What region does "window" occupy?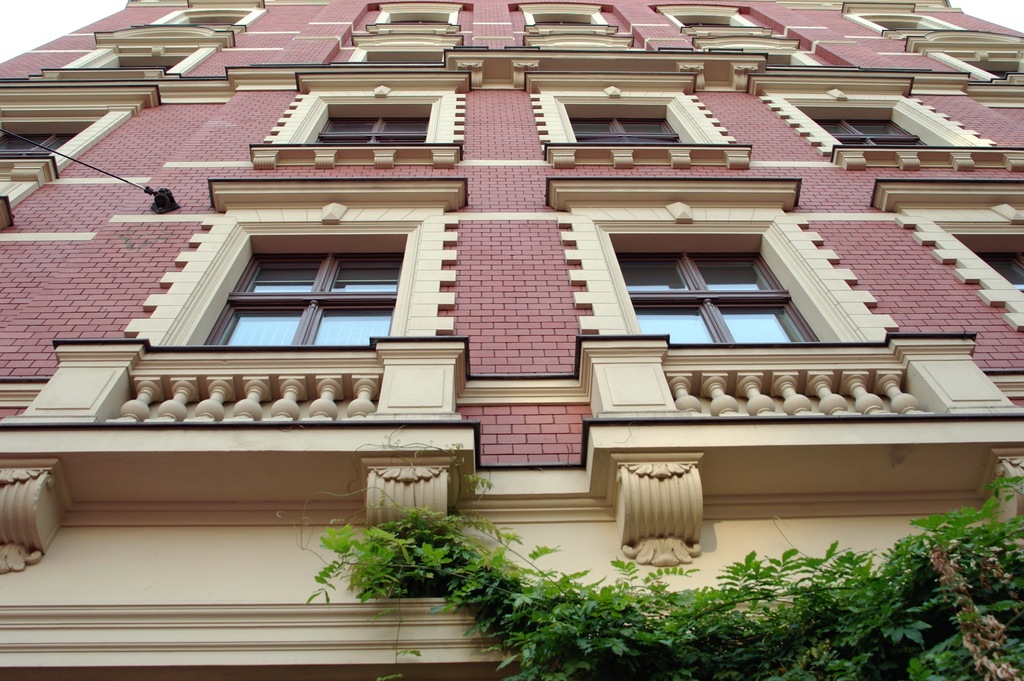
<bbox>955, 50, 1022, 88</bbox>.
